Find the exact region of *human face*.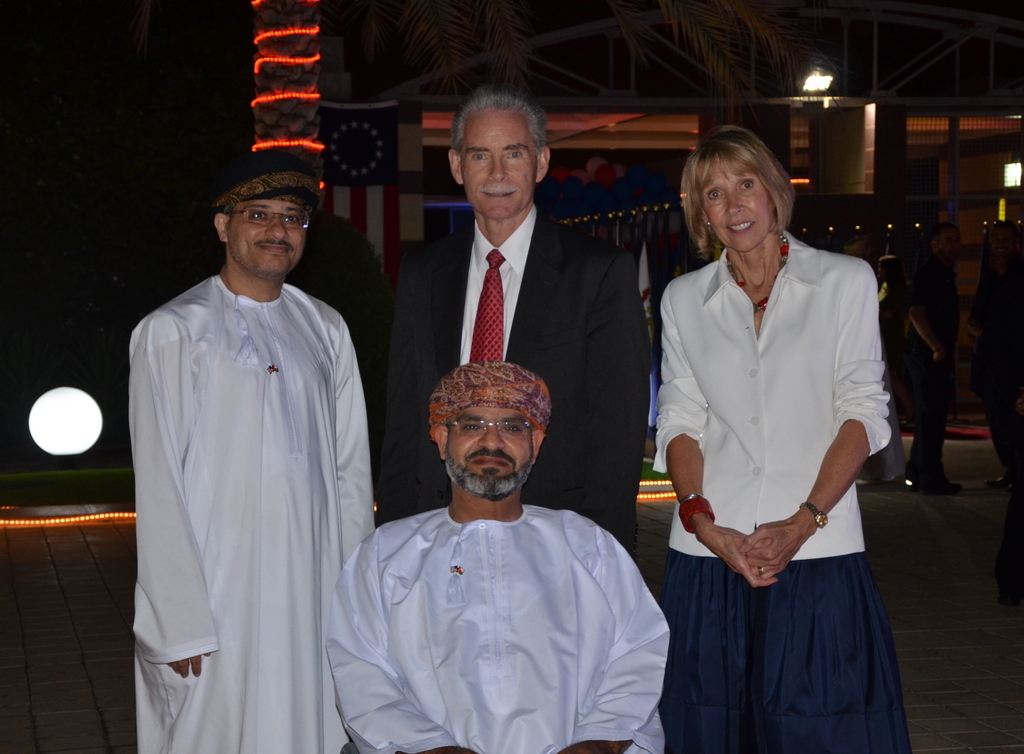
Exact region: <bbox>446, 396, 545, 497</bbox>.
